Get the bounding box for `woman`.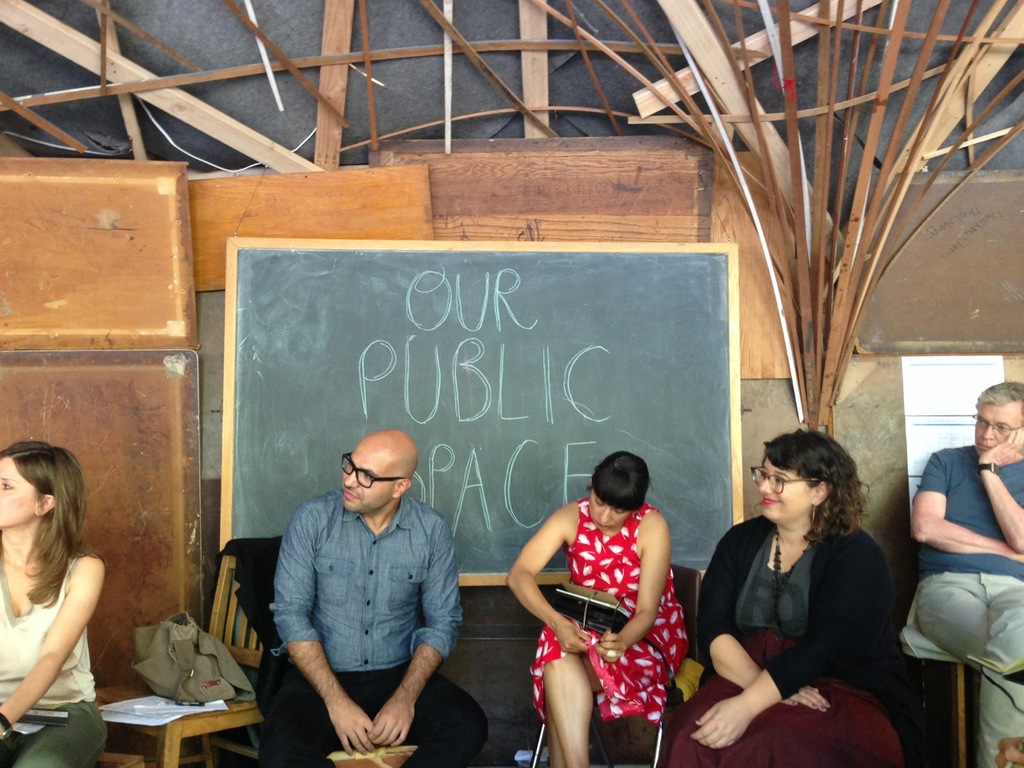
Rect(662, 428, 909, 767).
